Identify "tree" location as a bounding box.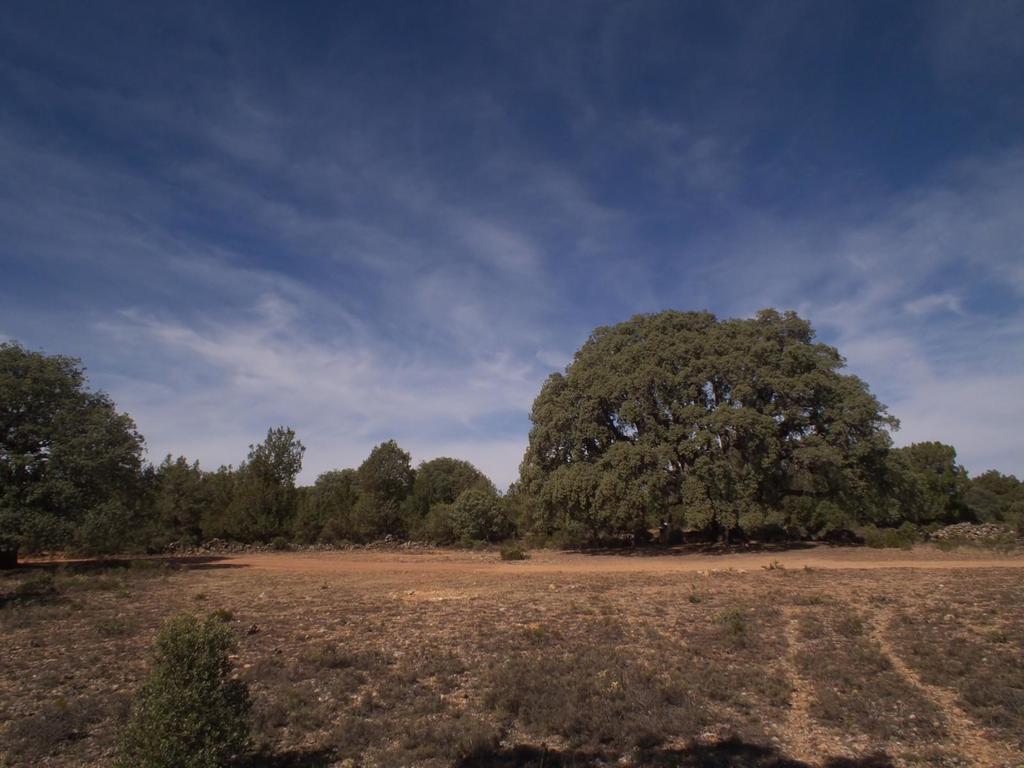
bbox=(118, 620, 251, 767).
